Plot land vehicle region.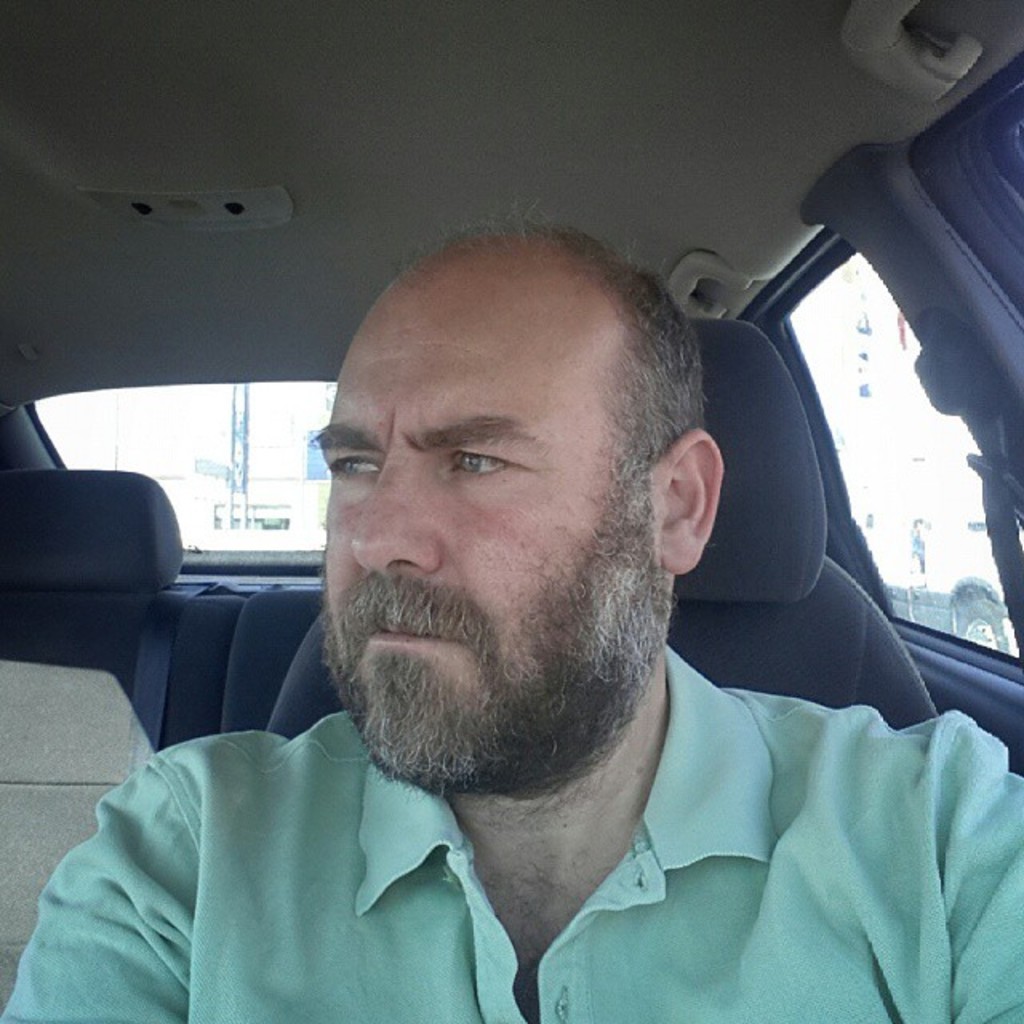
Plotted at 0/0/1022/1022.
